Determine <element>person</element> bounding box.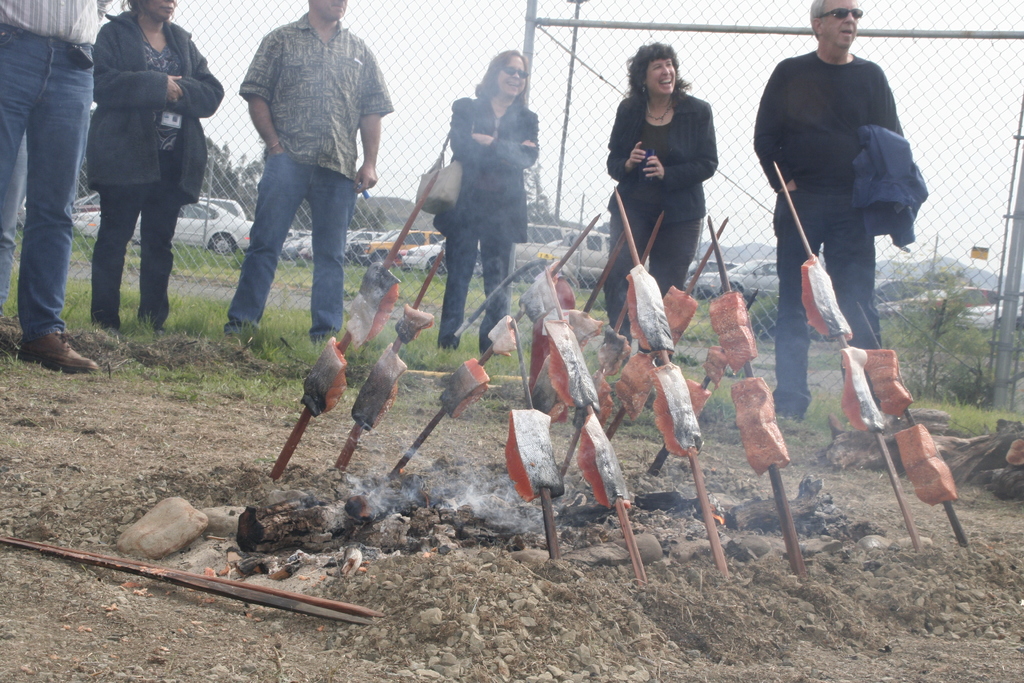
Determined: region(225, 0, 396, 344).
